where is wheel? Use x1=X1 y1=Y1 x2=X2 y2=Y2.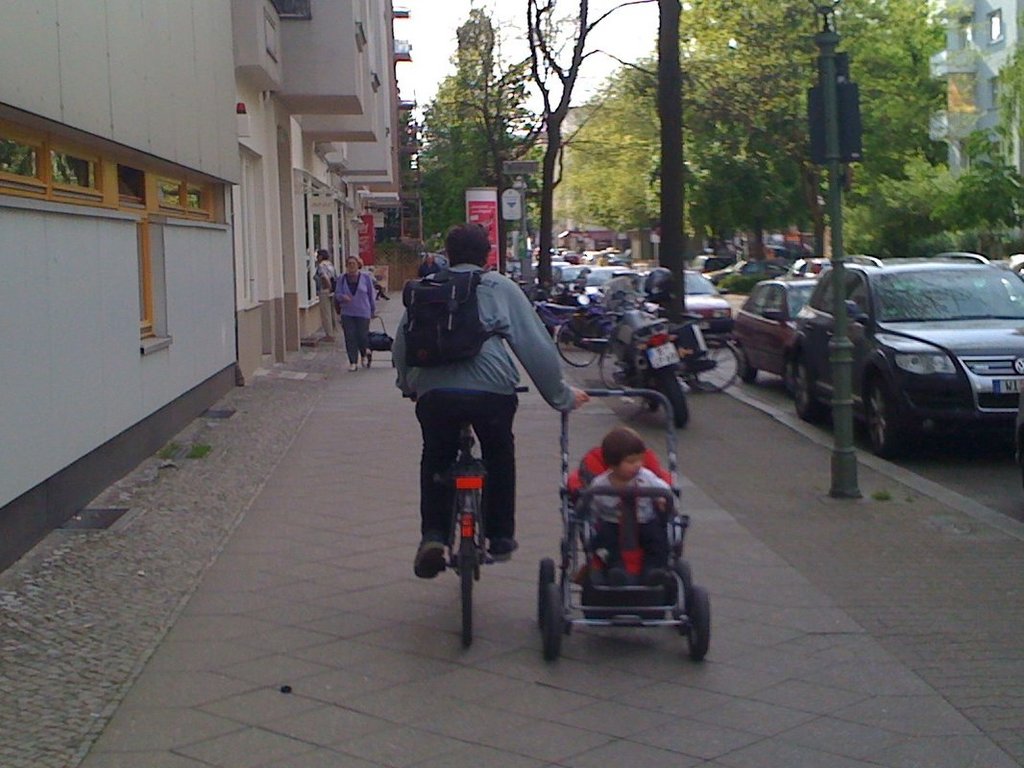
x1=676 y1=557 x2=688 y2=628.
